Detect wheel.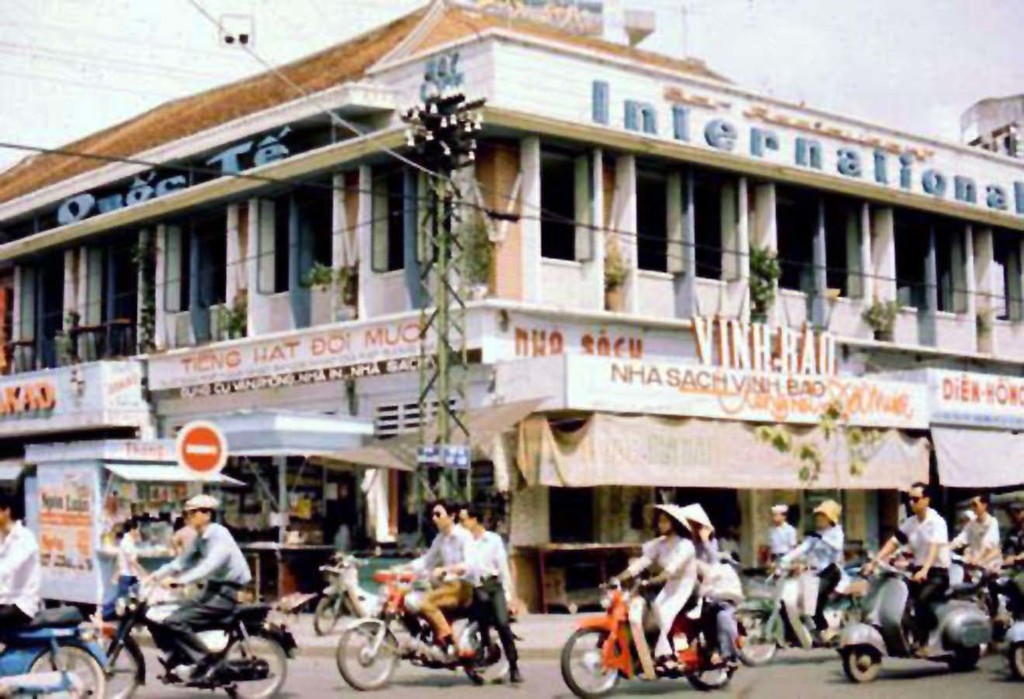
Detected at (26,644,105,698).
